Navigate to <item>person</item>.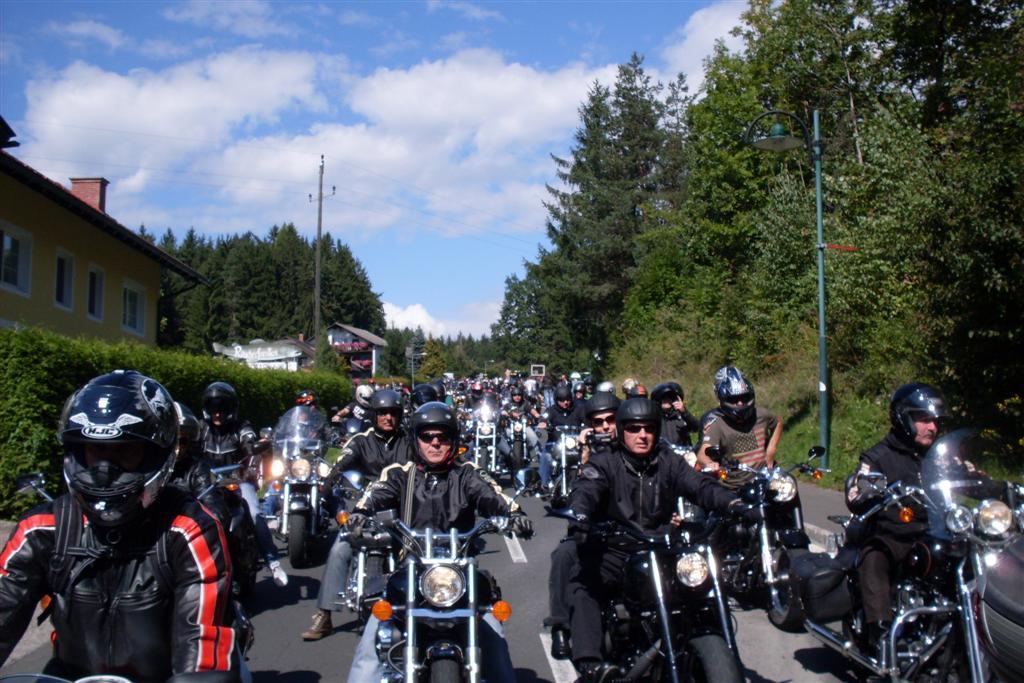
Navigation target: 0,367,244,682.
